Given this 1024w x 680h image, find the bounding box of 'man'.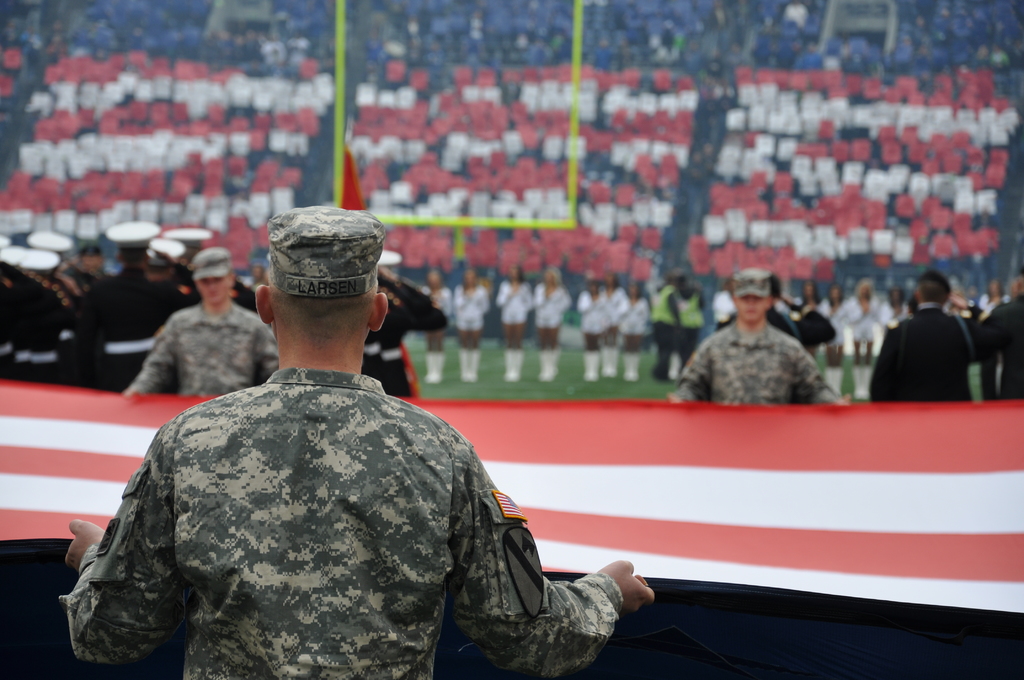
box=[868, 270, 988, 401].
